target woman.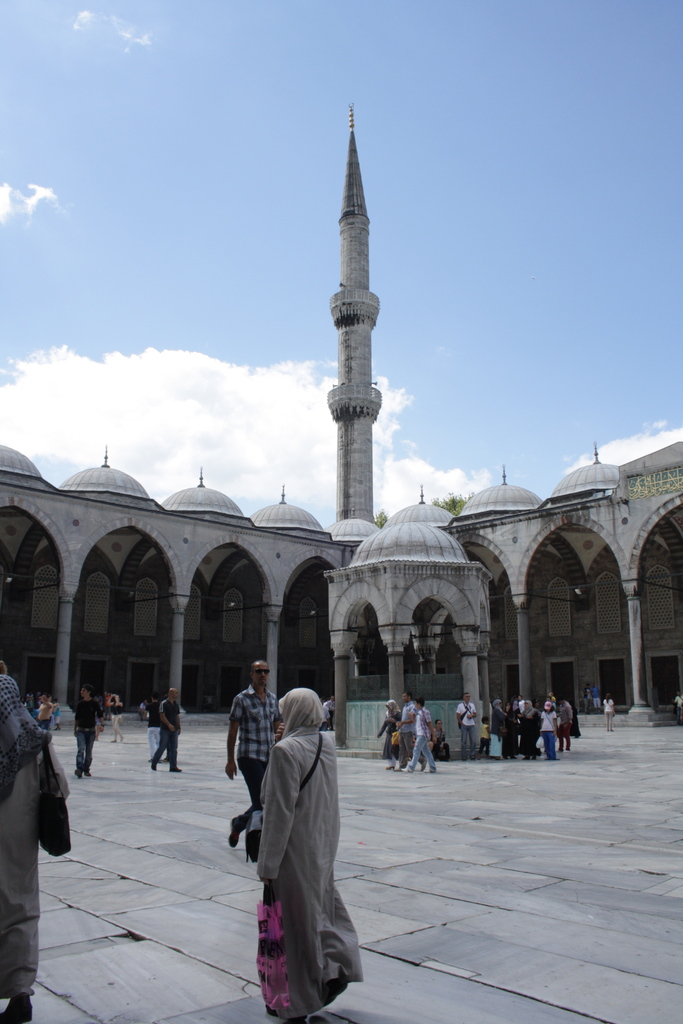
Target region: (502, 702, 519, 760).
